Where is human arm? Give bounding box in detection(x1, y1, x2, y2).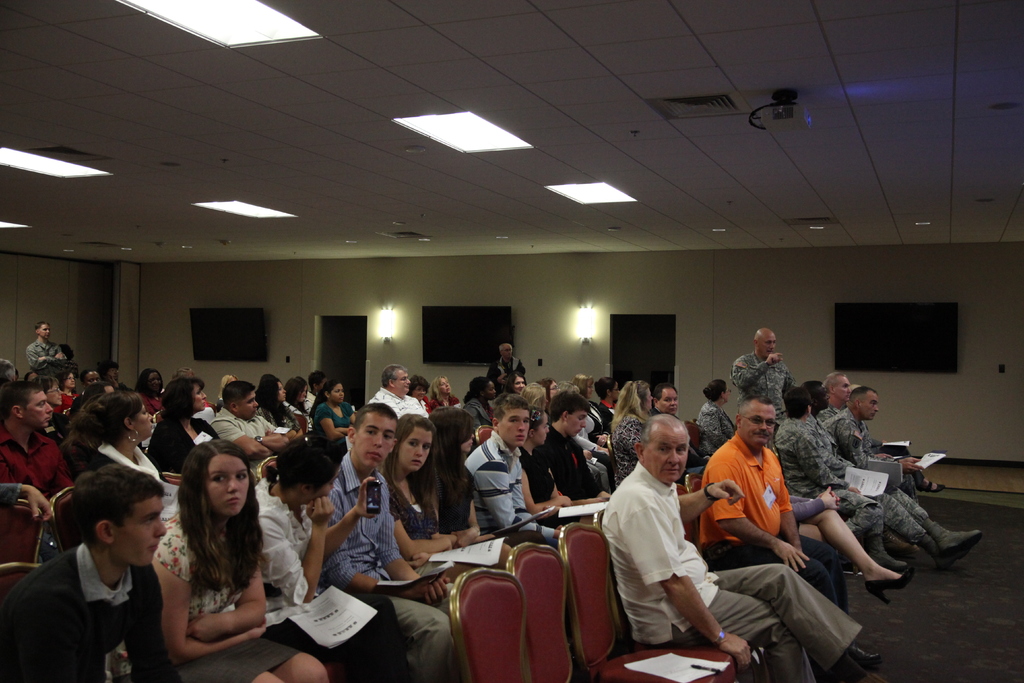
detection(294, 413, 302, 440).
